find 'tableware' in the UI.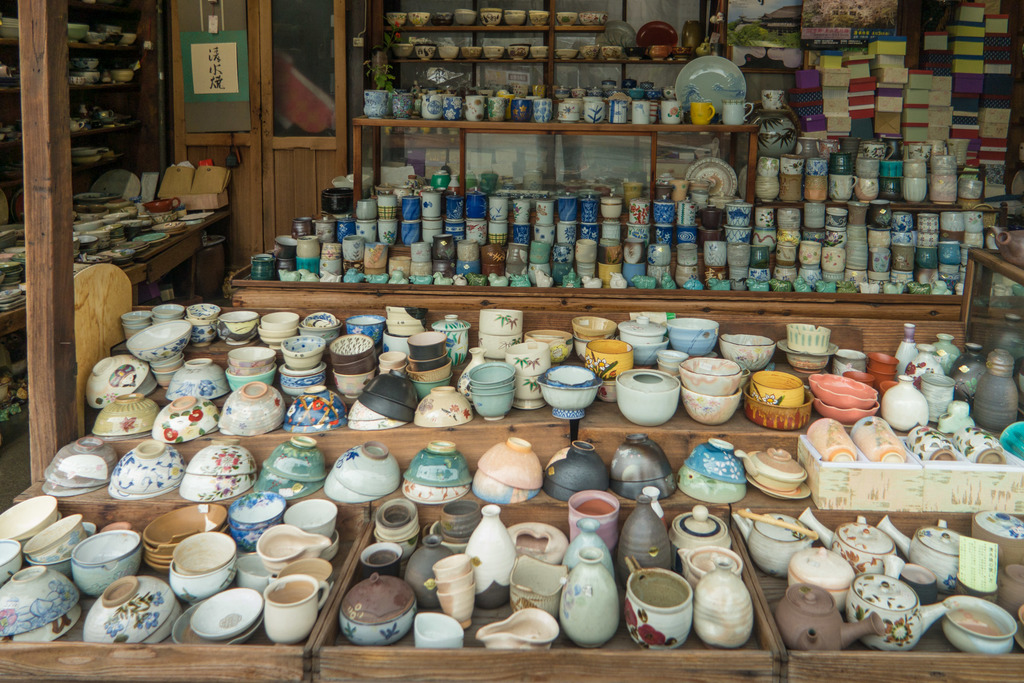
UI element at {"x1": 511, "y1": 47, "x2": 529, "y2": 62}.
